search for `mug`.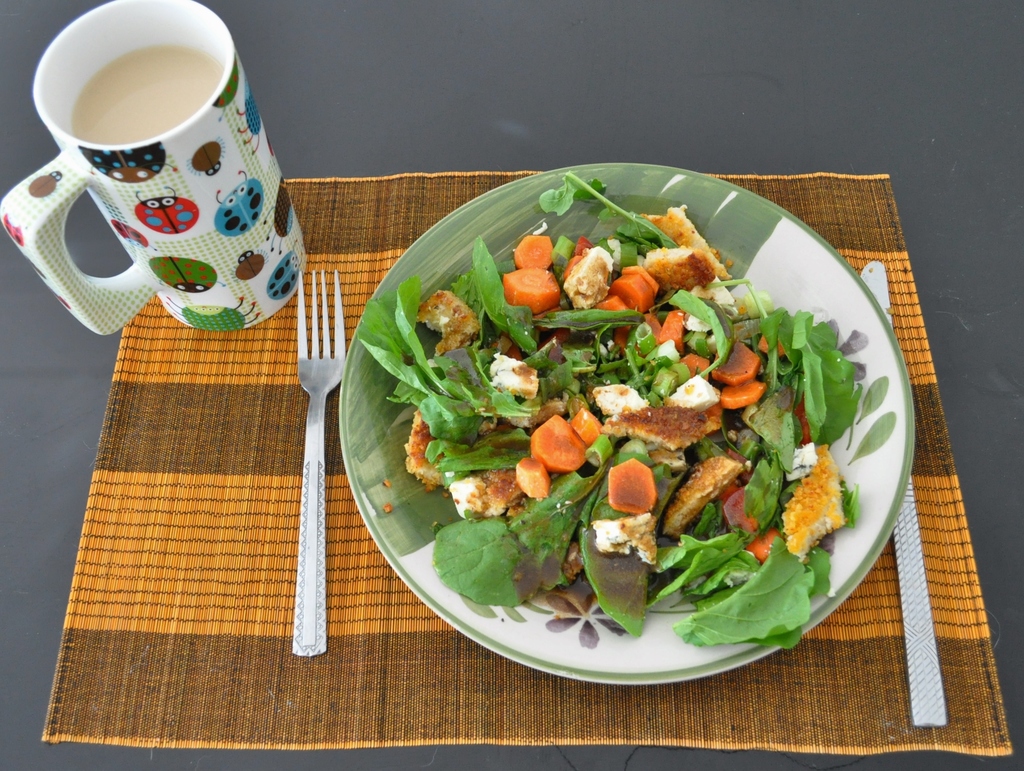
Found at 0/0/309/334.
